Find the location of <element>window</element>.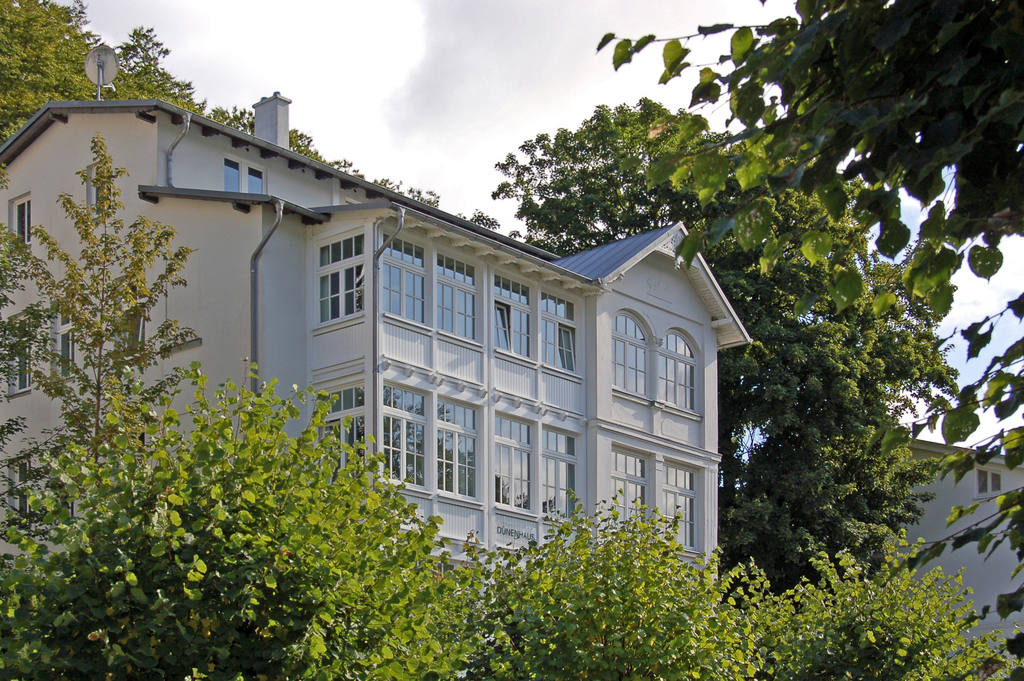
Location: 56/295/70/381.
